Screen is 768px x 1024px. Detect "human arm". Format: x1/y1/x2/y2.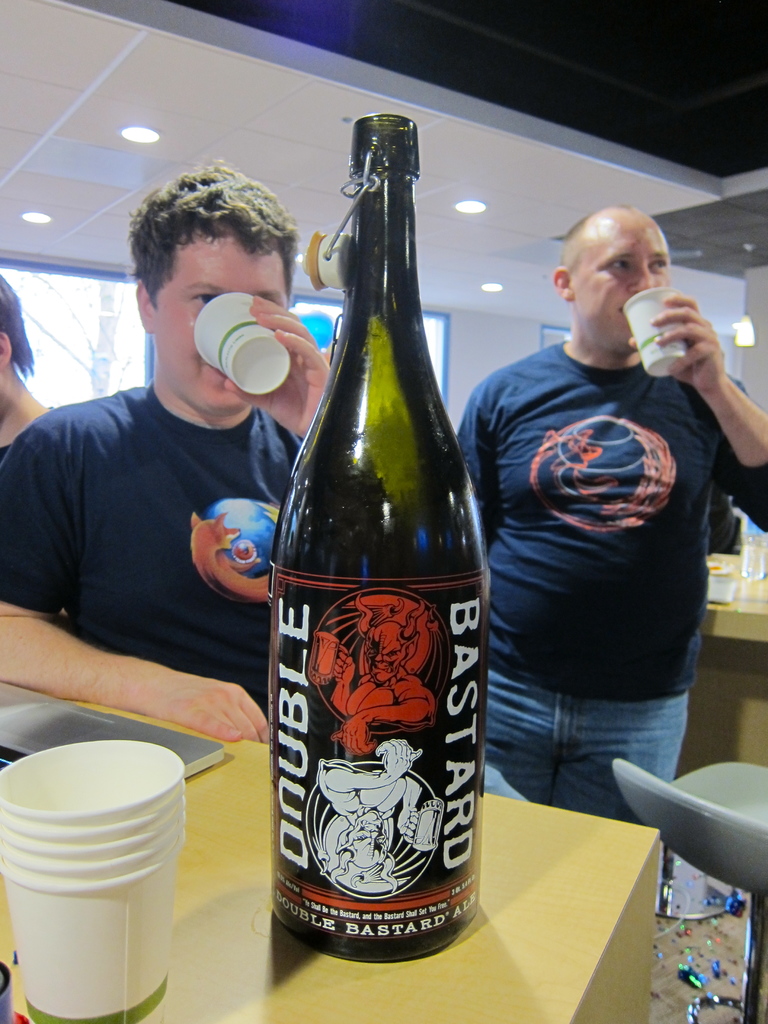
0/426/269/745.
